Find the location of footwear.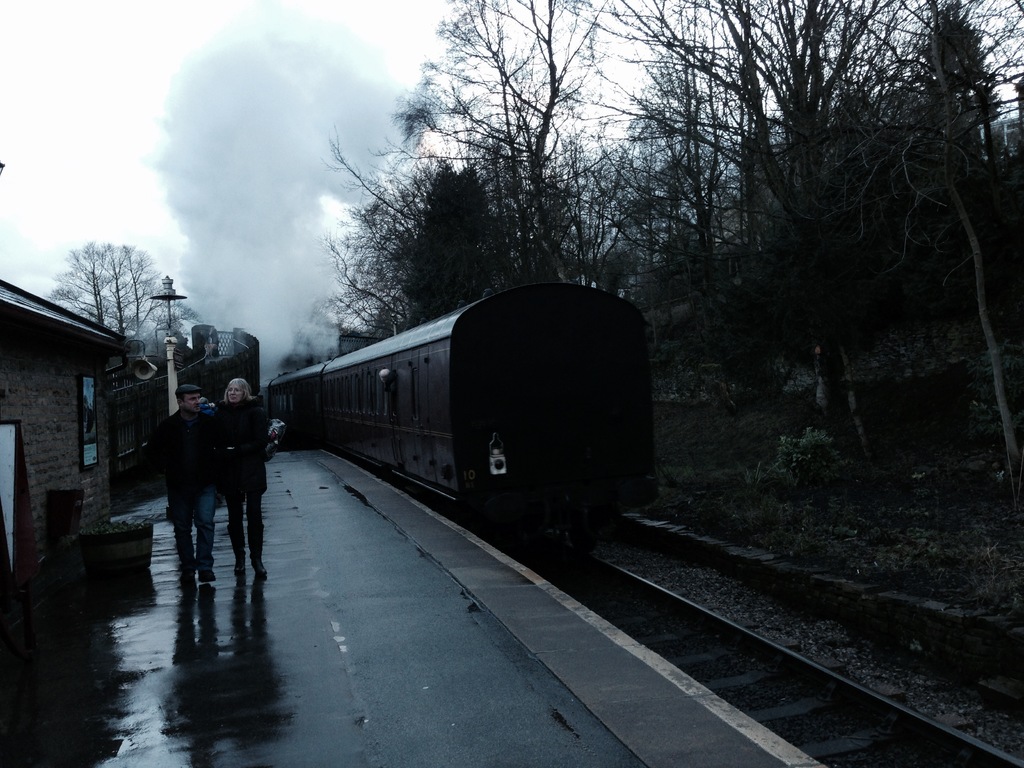
Location: [x1=229, y1=524, x2=248, y2=576].
